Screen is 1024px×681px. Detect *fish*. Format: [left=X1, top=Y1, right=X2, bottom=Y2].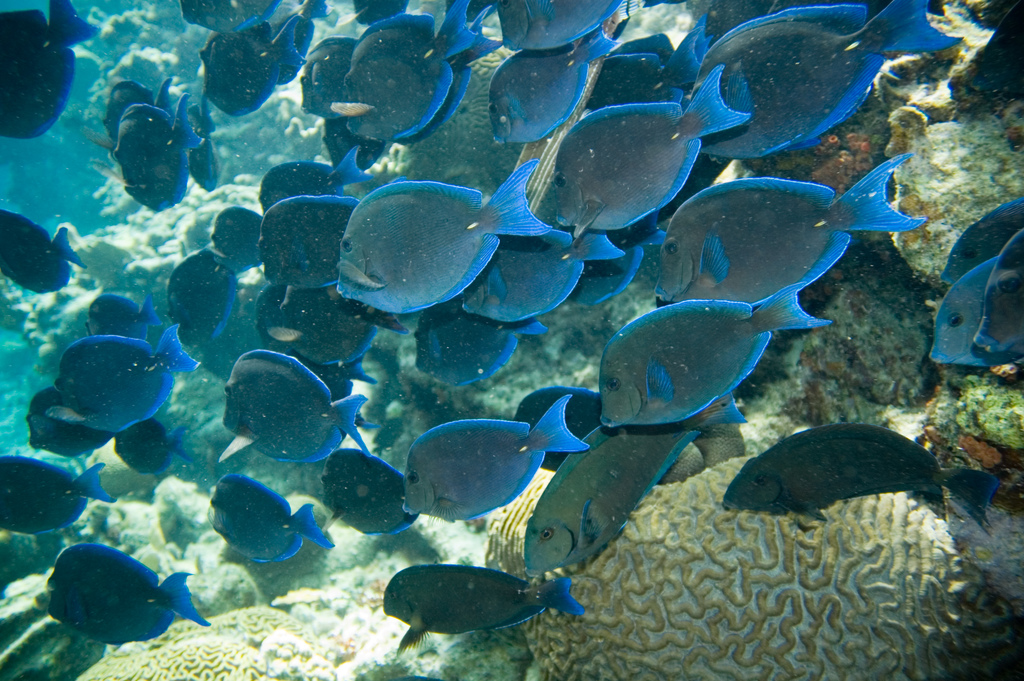
[left=81, top=290, right=160, bottom=339].
